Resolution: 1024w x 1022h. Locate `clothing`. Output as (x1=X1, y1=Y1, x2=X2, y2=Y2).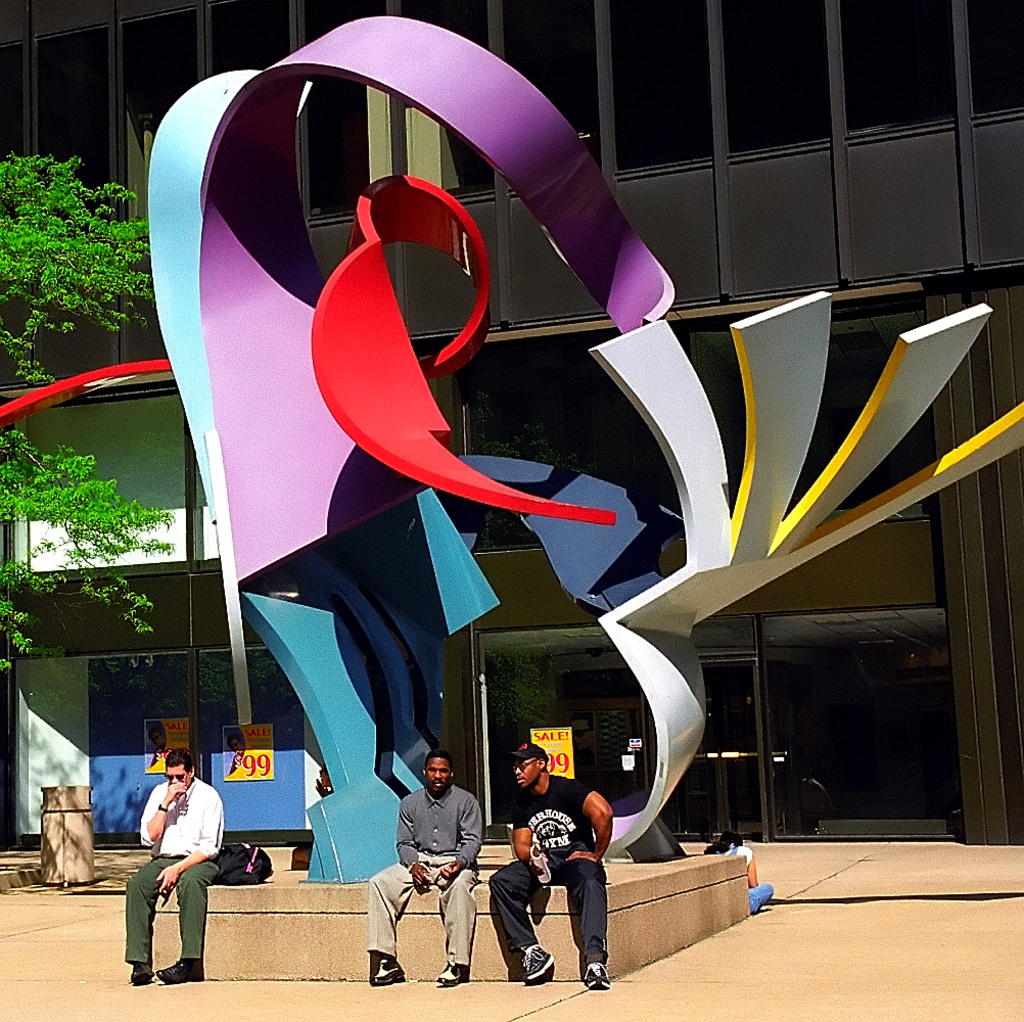
(x1=485, y1=777, x2=608, y2=982).
